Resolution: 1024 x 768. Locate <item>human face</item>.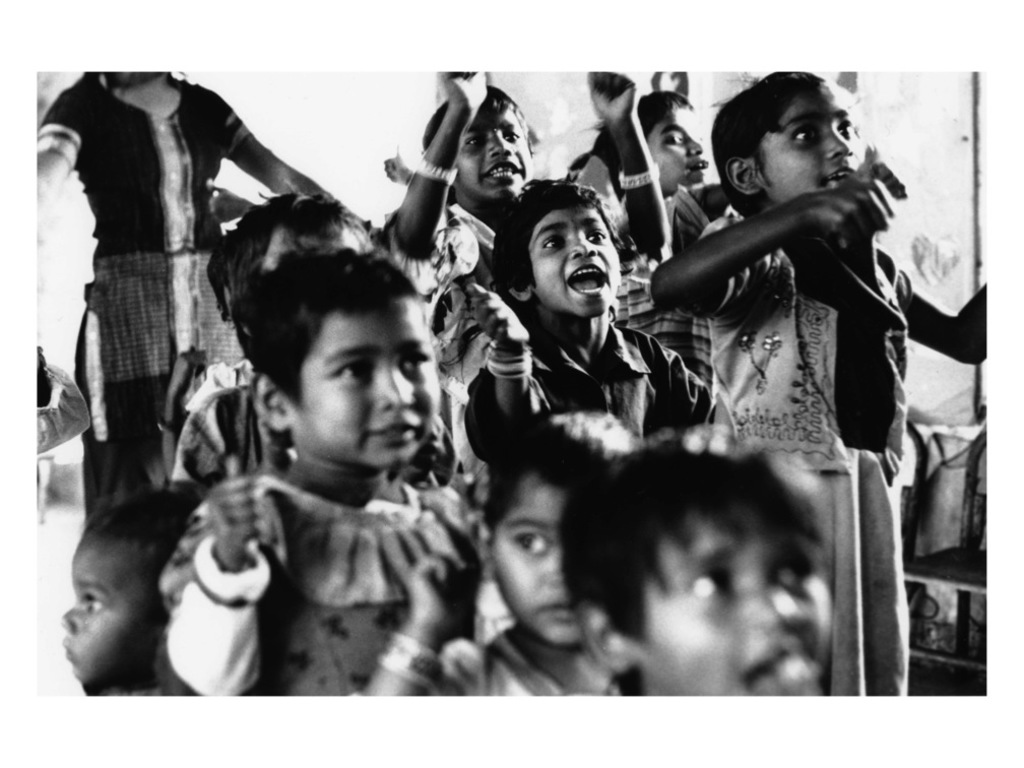
x1=534, y1=205, x2=618, y2=315.
